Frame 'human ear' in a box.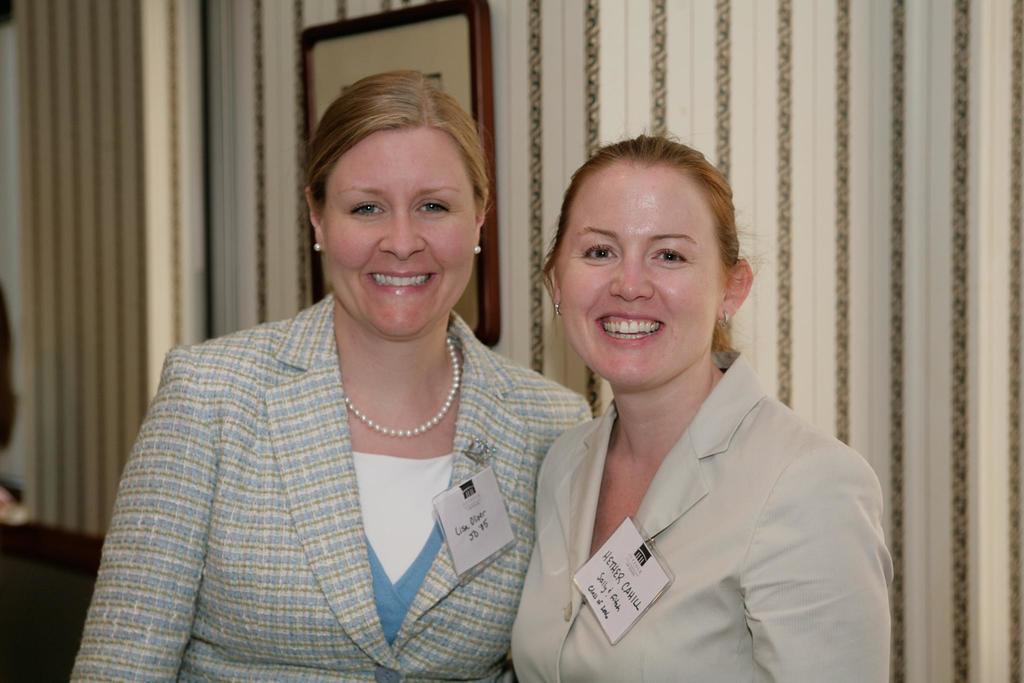
307/182/325/251.
